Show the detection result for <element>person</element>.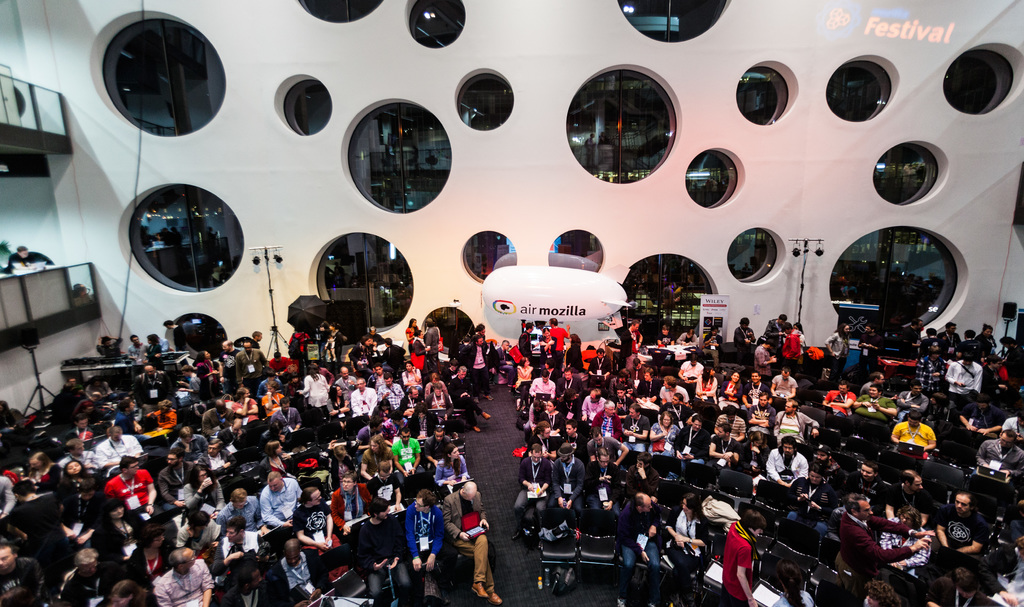
box(336, 367, 355, 396).
